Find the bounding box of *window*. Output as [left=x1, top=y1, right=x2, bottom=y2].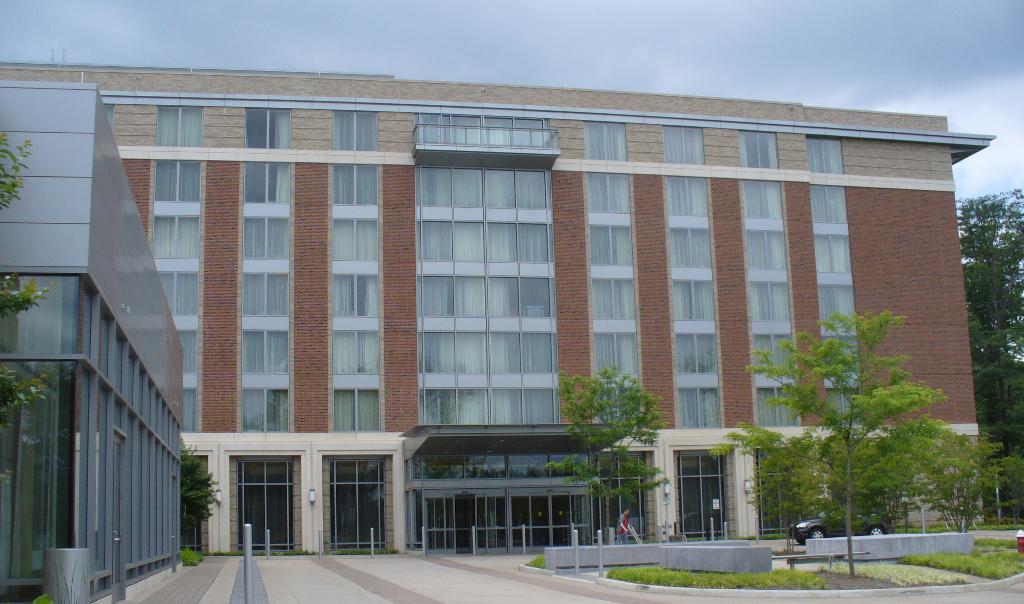
[left=809, top=186, right=850, bottom=224].
